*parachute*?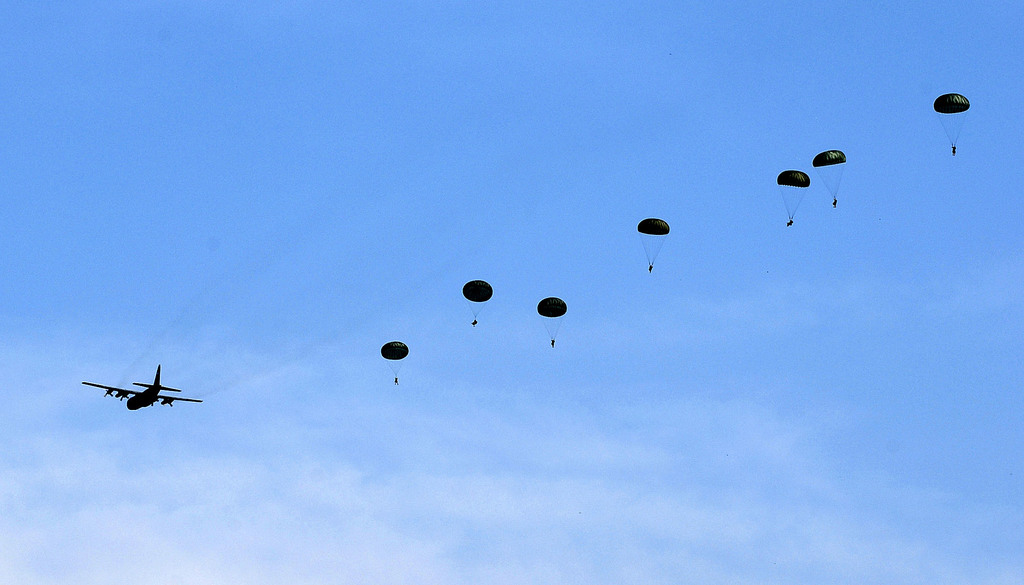
bbox(815, 148, 847, 203)
